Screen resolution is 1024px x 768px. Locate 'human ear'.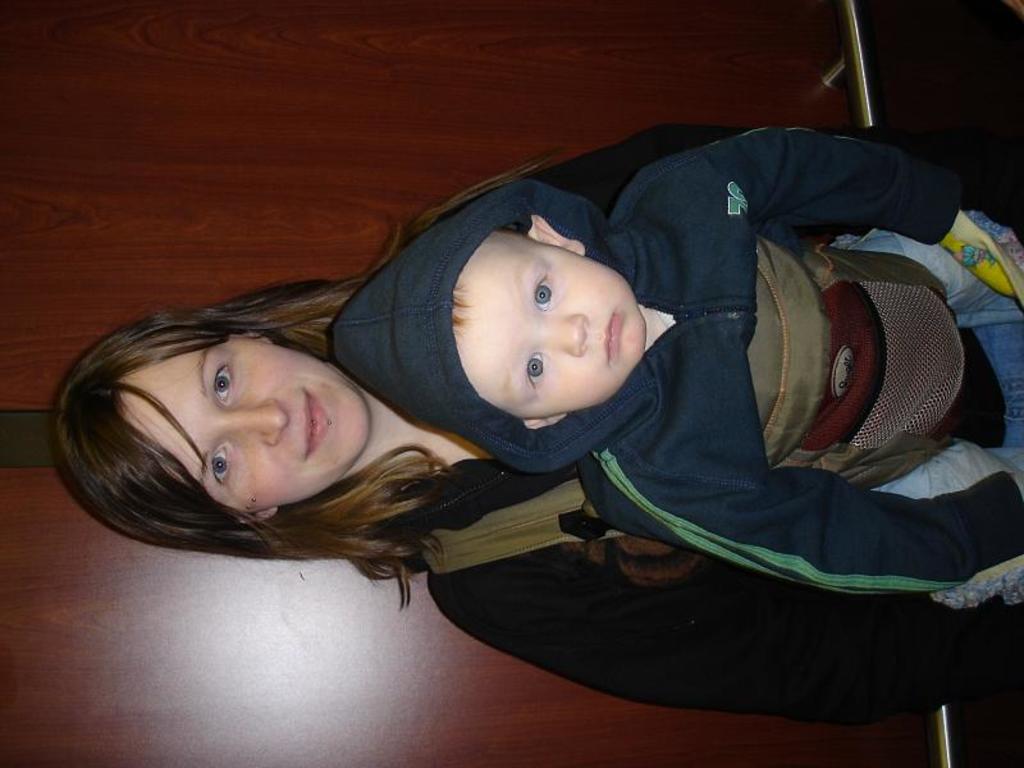
locate(230, 330, 271, 346).
